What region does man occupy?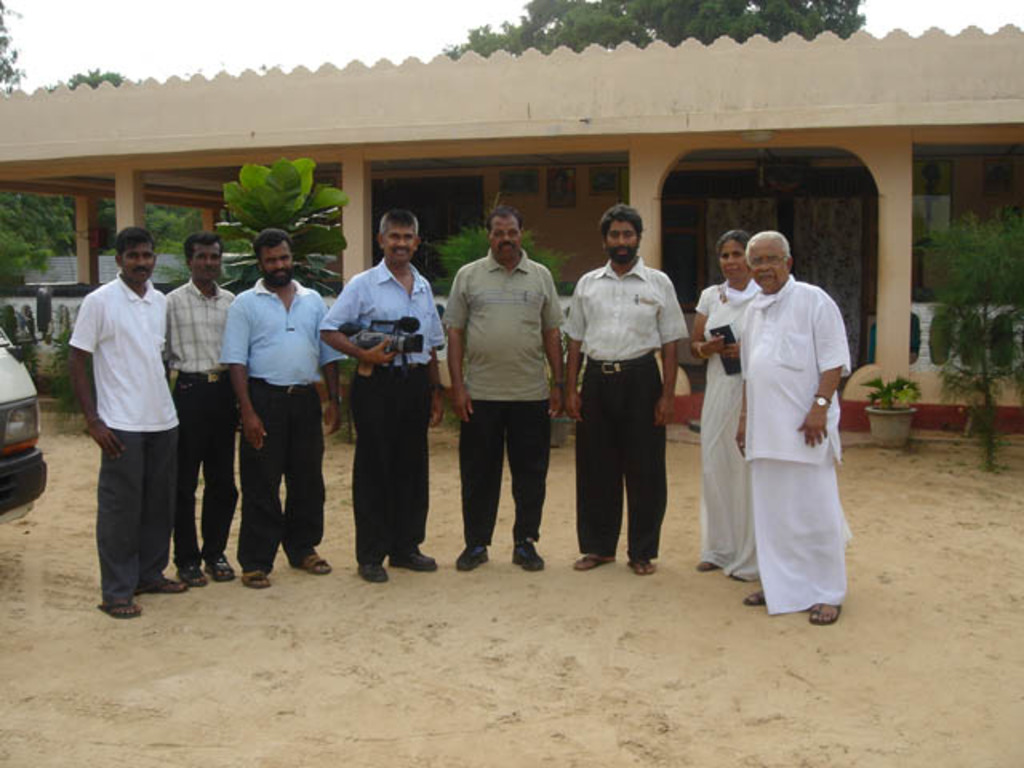
bbox=[446, 203, 560, 573].
